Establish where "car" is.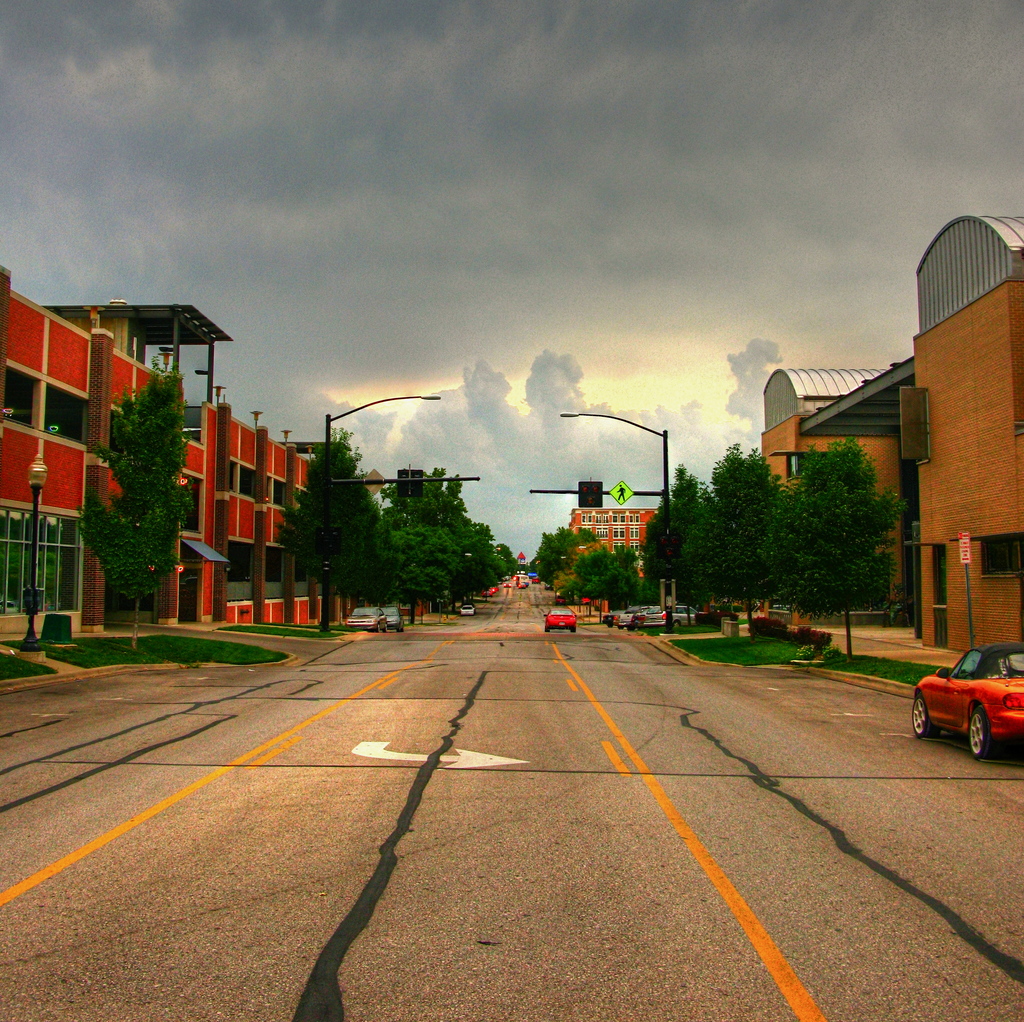
Established at 388, 607, 407, 633.
